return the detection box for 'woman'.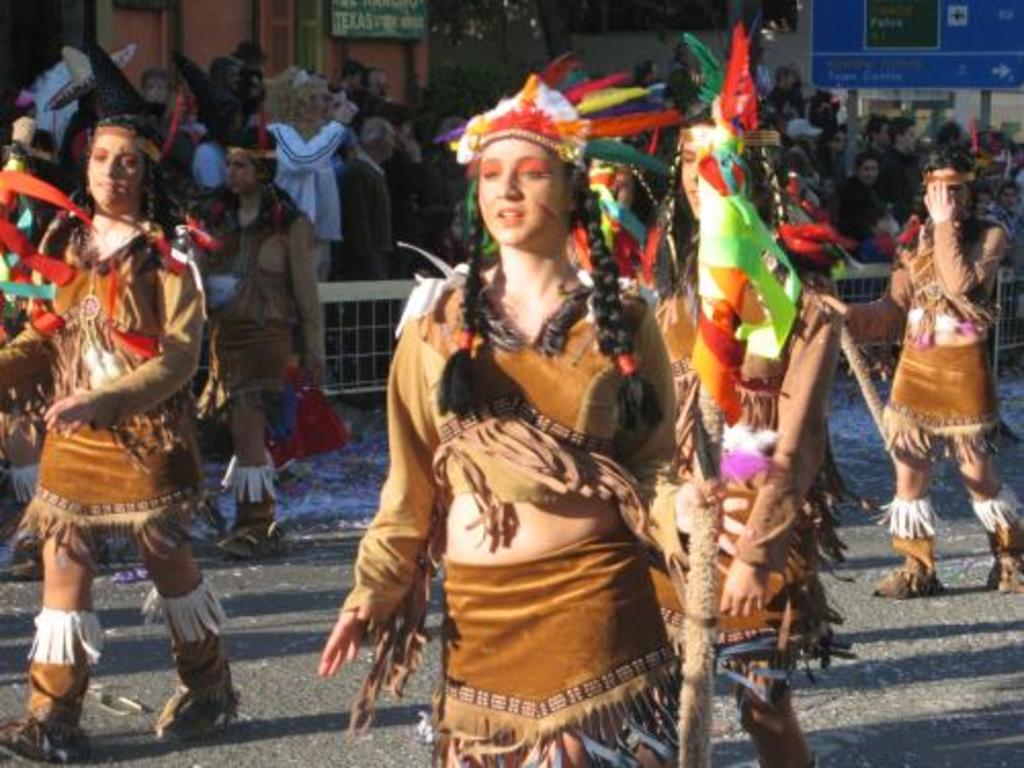
784:55:817:129.
